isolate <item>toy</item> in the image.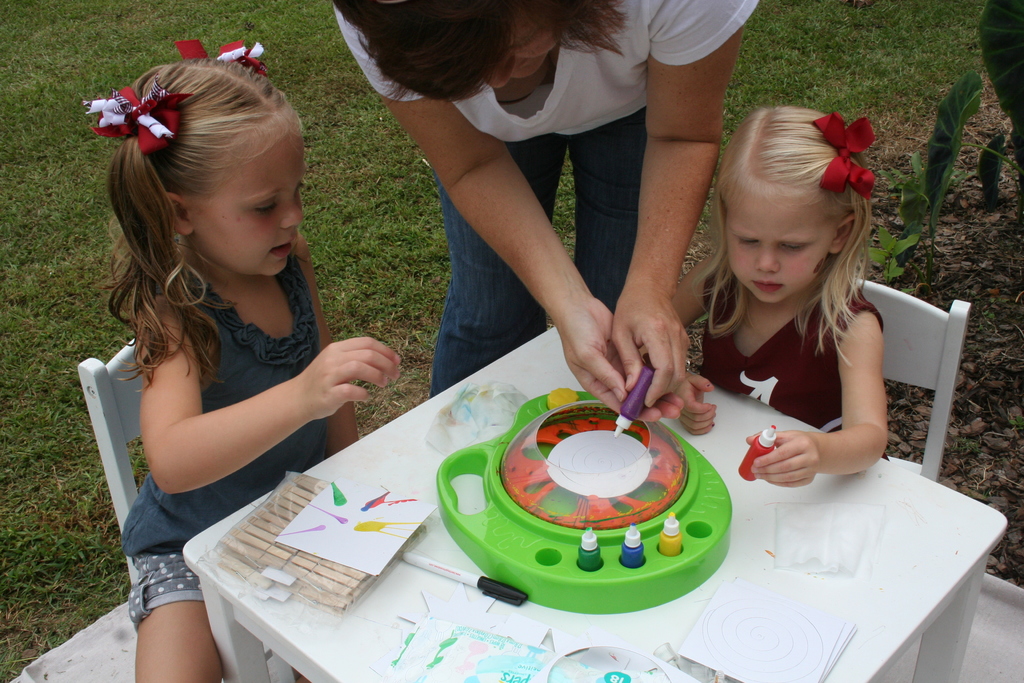
Isolated region: Rect(437, 389, 742, 628).
